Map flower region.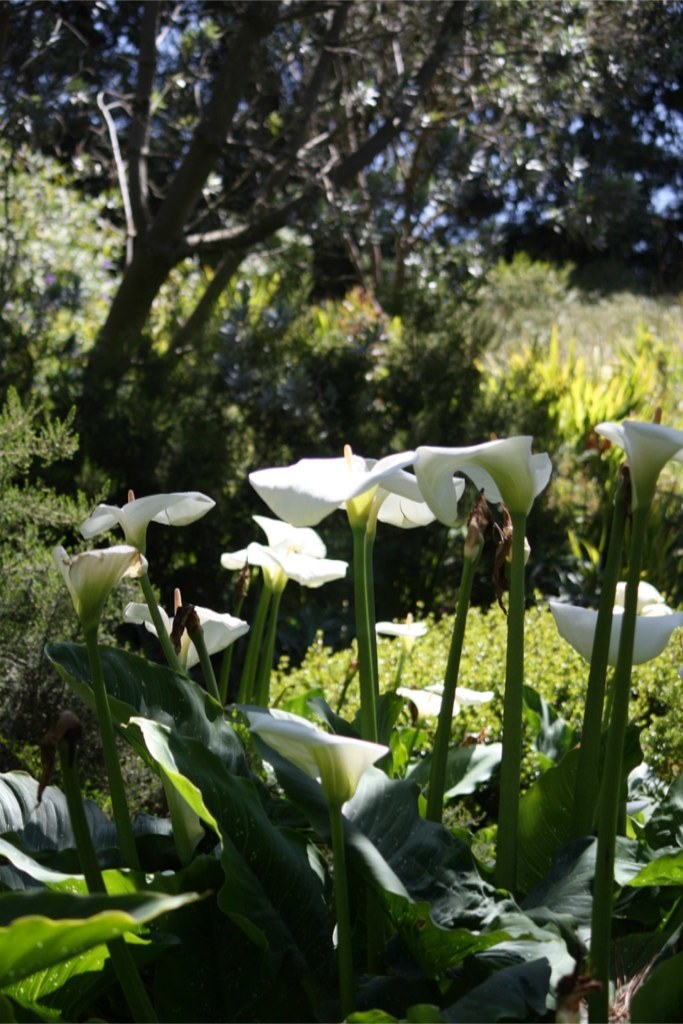
Mapped to 244 711 388 805.
